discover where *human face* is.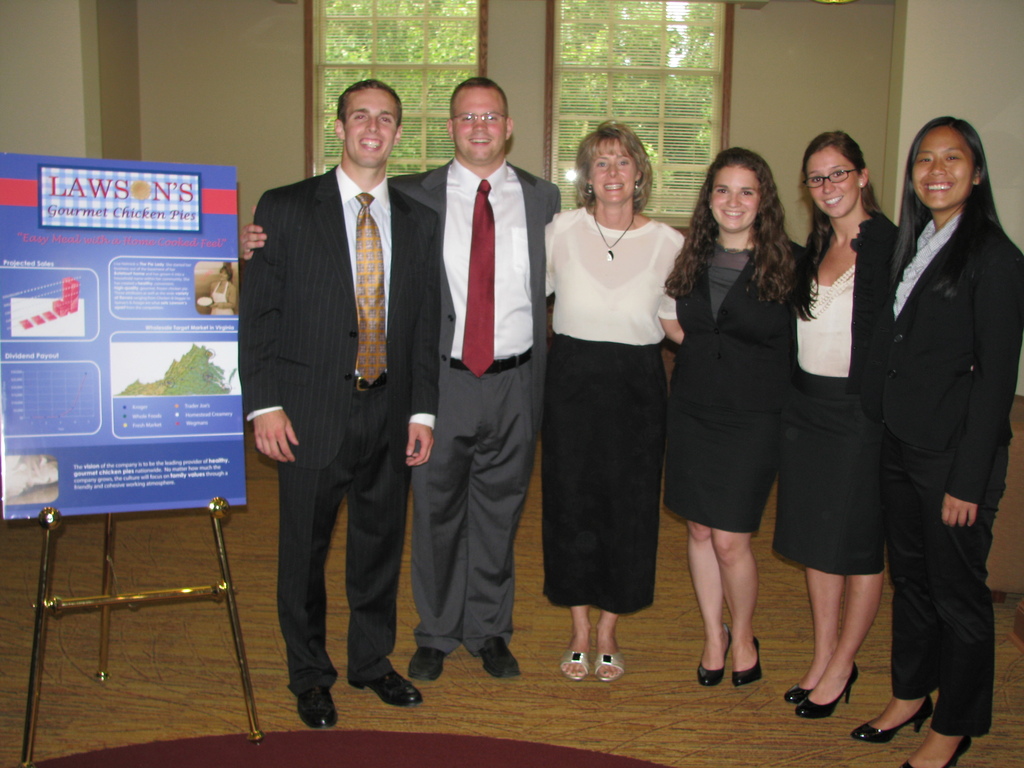
Discovered at rect(807, 144, 861, 217).
